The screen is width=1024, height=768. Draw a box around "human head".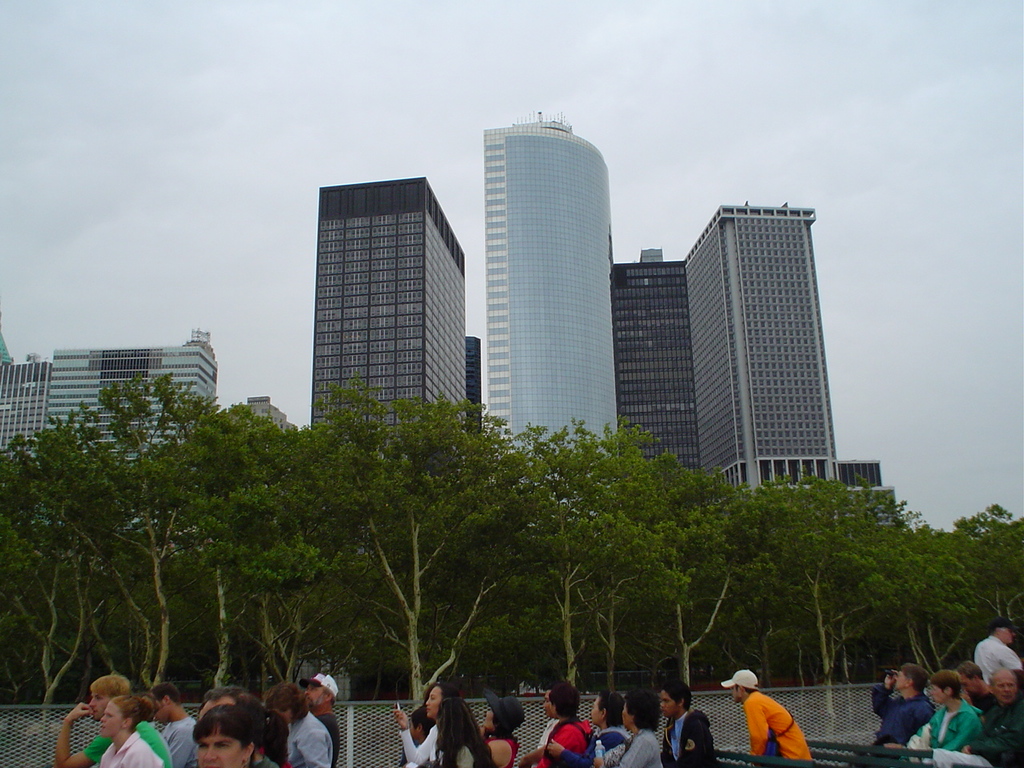
box(550, 682, 584, 718).
